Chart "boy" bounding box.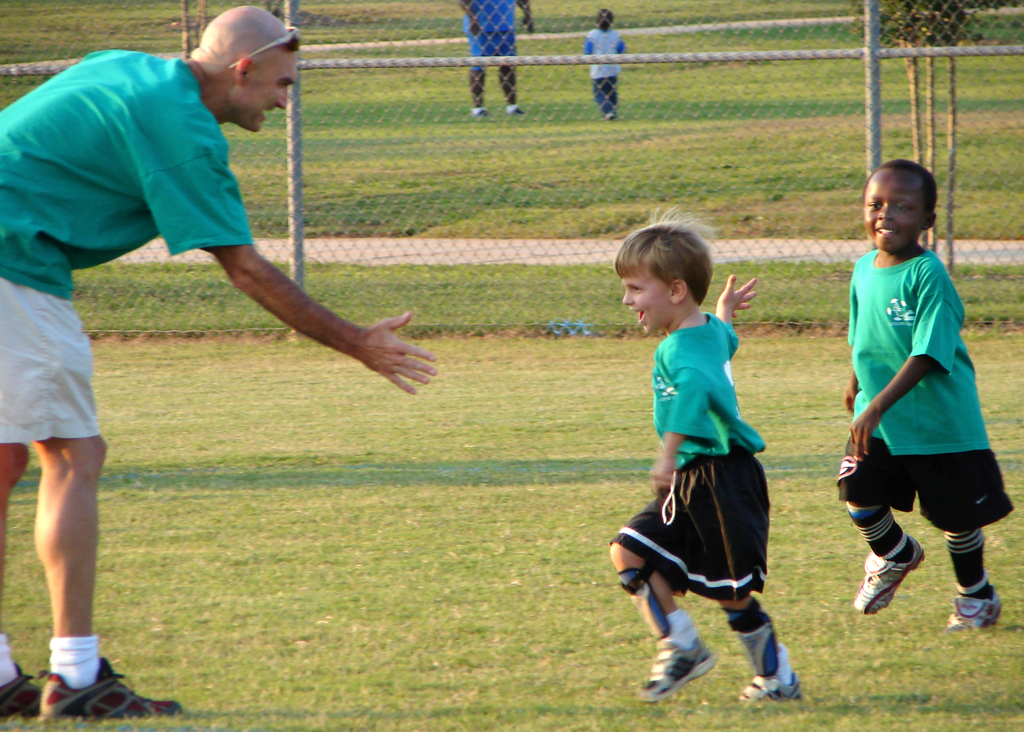
Charted: bbox(612, 209, 804, 706).
